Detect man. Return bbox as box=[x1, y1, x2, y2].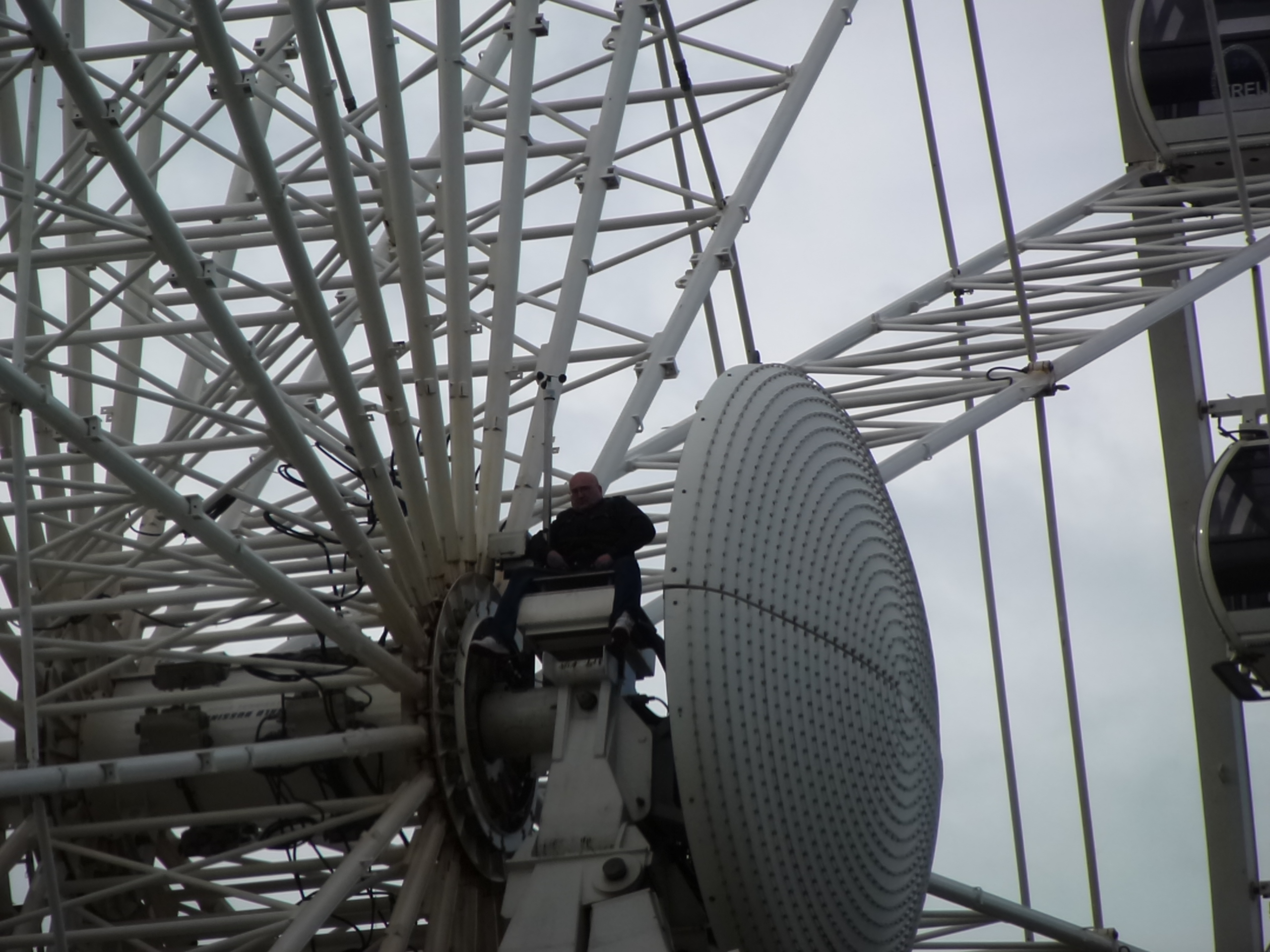
box=[252, 224, 328, 341].
